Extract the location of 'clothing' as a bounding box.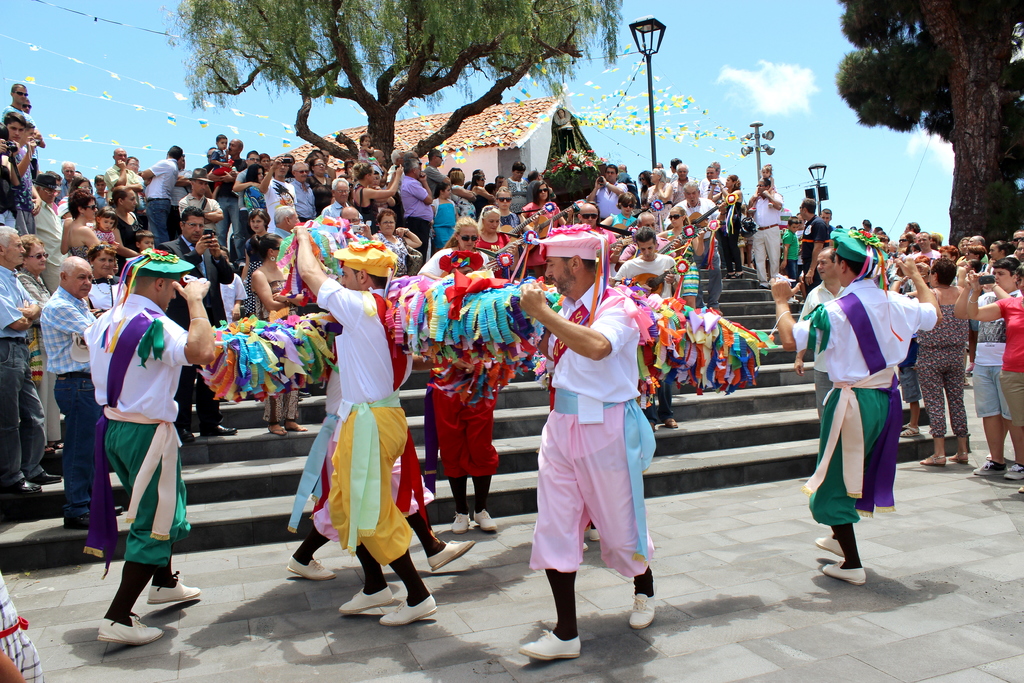
crop(248, 272, 297, 438).
